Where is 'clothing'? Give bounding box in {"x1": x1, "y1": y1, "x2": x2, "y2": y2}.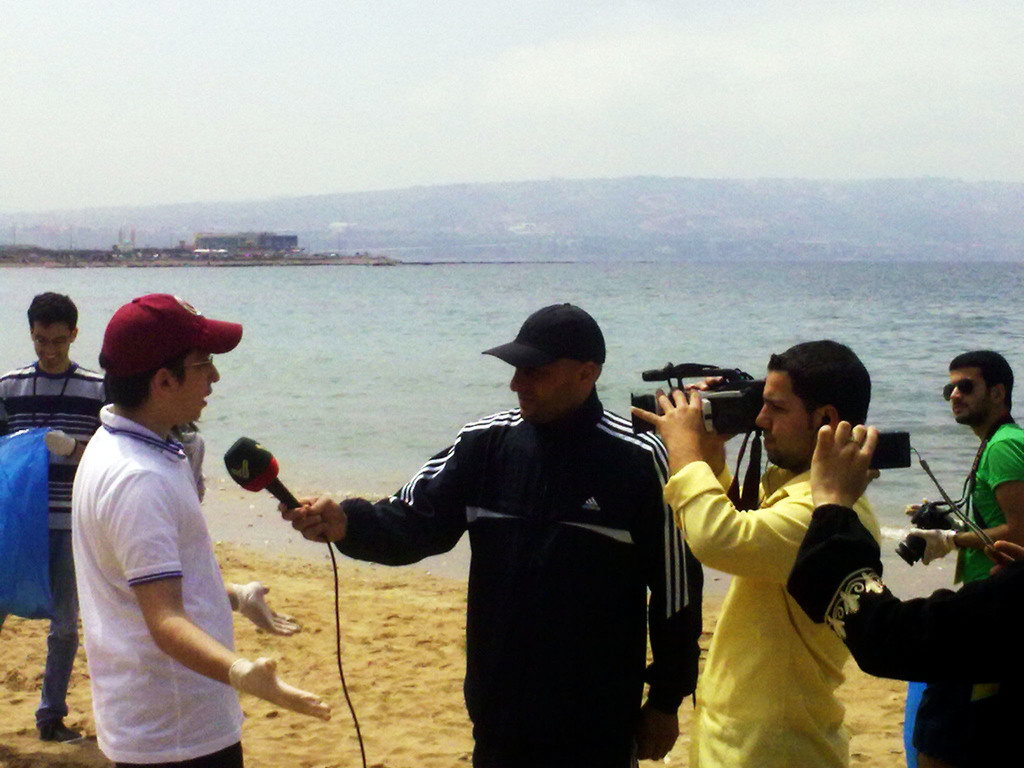
{"x1": 960, "y1": 417, "x2": 1023, "y2": 588}.
